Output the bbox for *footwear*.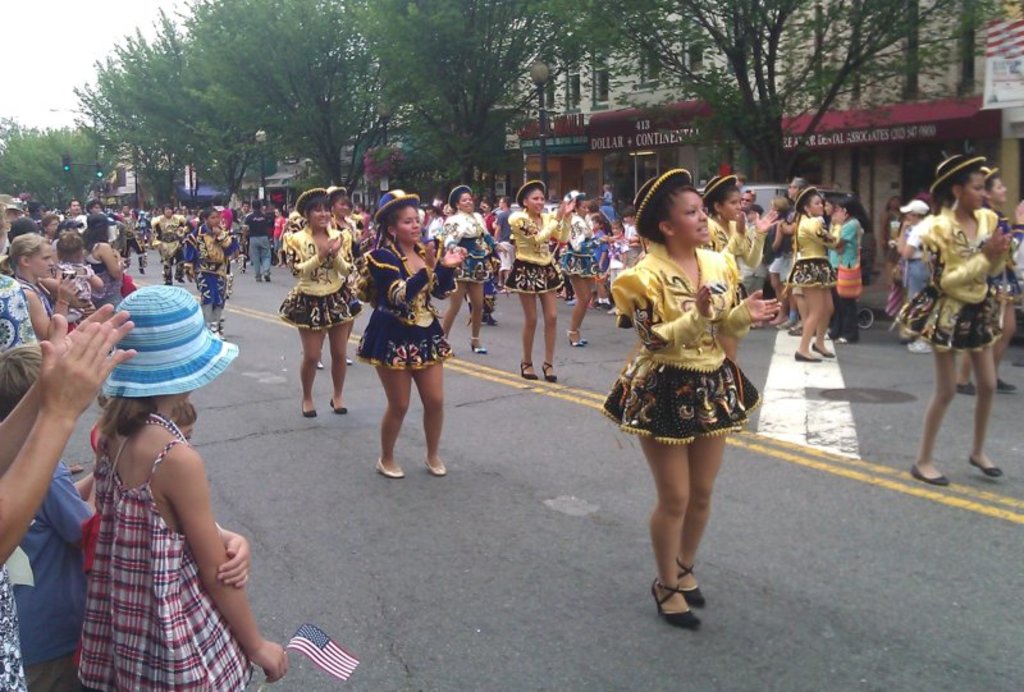
[left=810, top=339, right=837, bottom=362].
